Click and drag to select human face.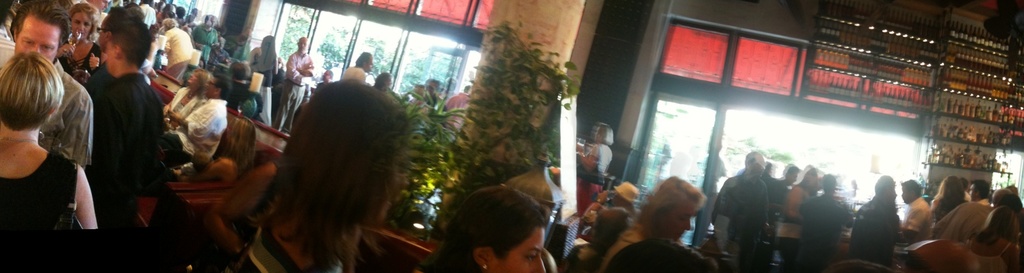
Selection: bbox=(785, 168, 800, 185).
